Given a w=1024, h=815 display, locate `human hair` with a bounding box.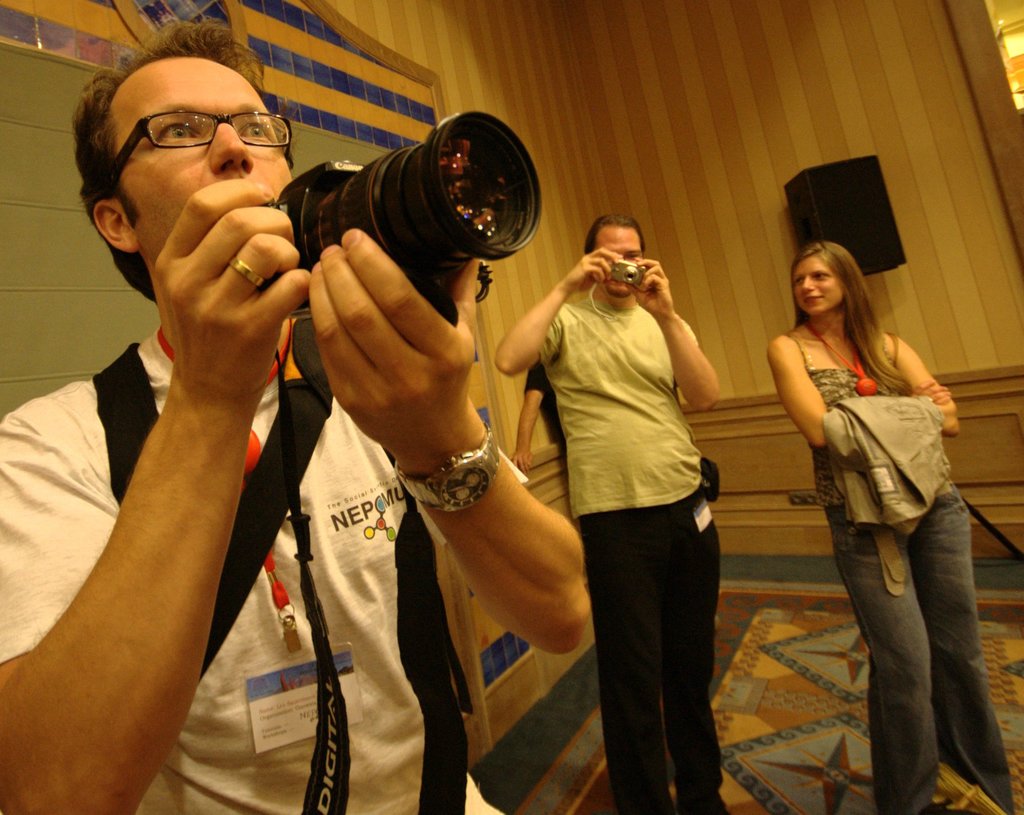
Located: bbox=[65, 14, 291, 302].
